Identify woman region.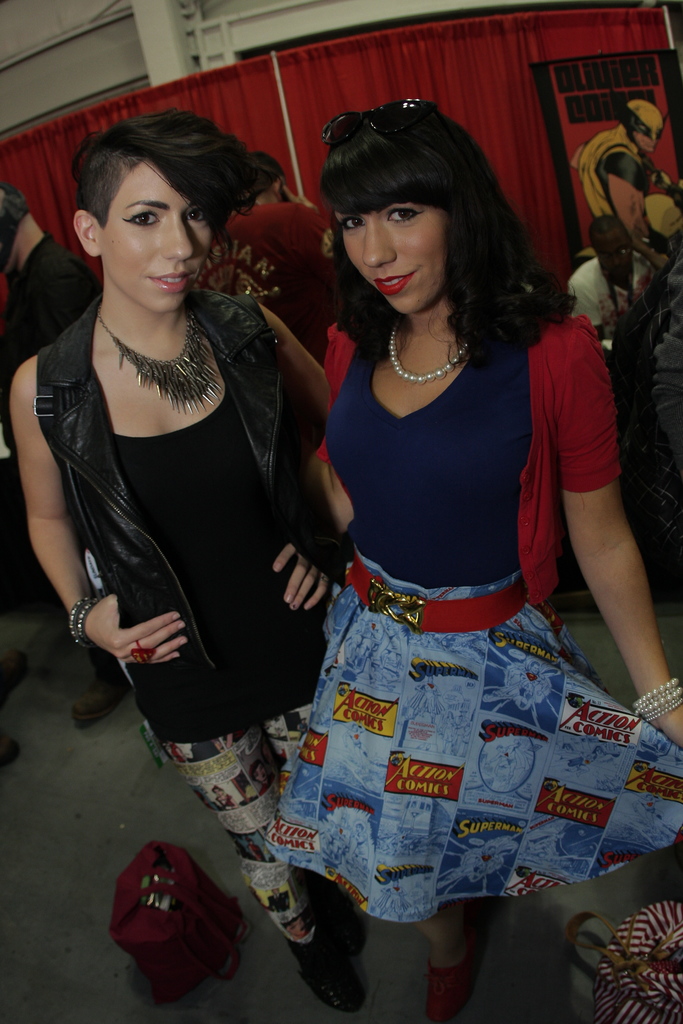
Region: bbox=[272, 102, 682, 1023].
